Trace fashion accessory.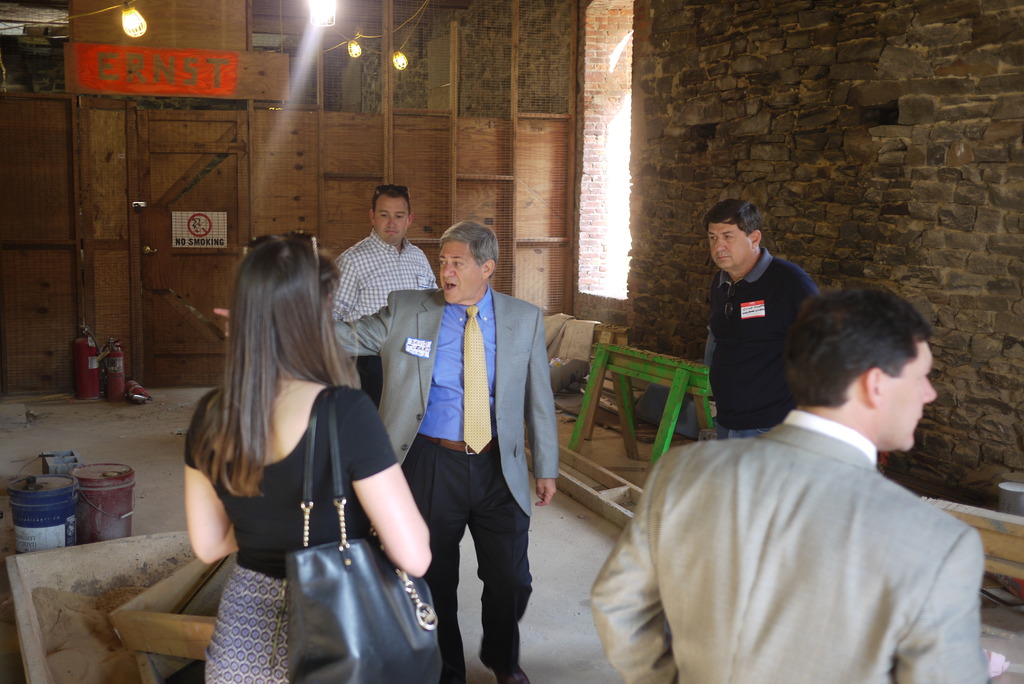
Traced to crop(244, 232, 321, 270).
